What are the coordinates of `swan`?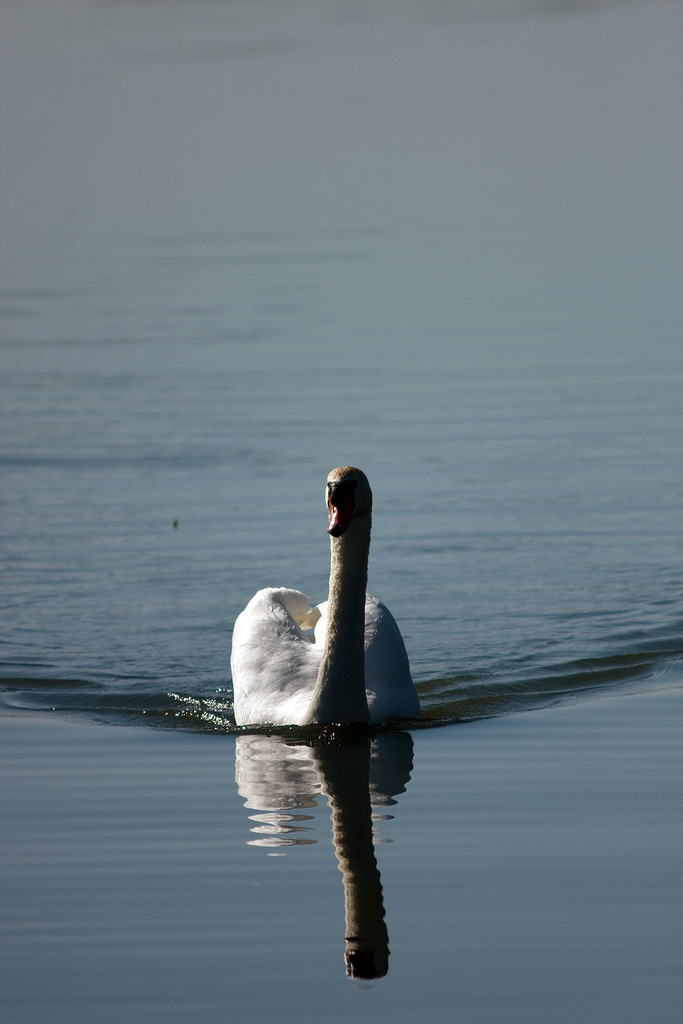
crop(223, 461, 425, 733).
